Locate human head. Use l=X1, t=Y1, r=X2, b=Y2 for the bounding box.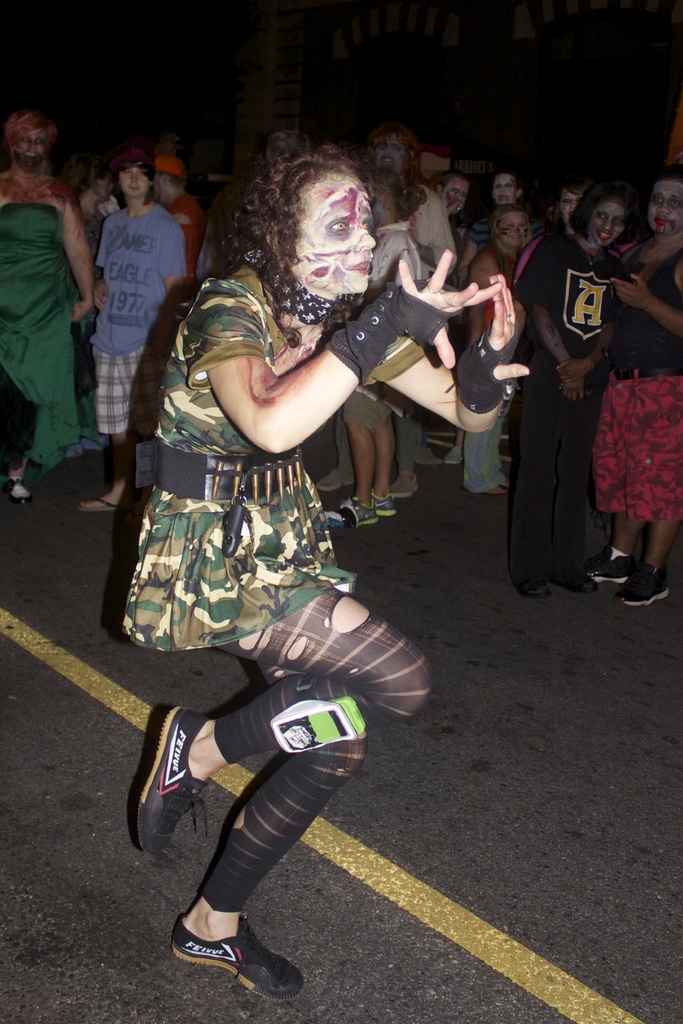
l=115, t=148, r=160, b=198.
